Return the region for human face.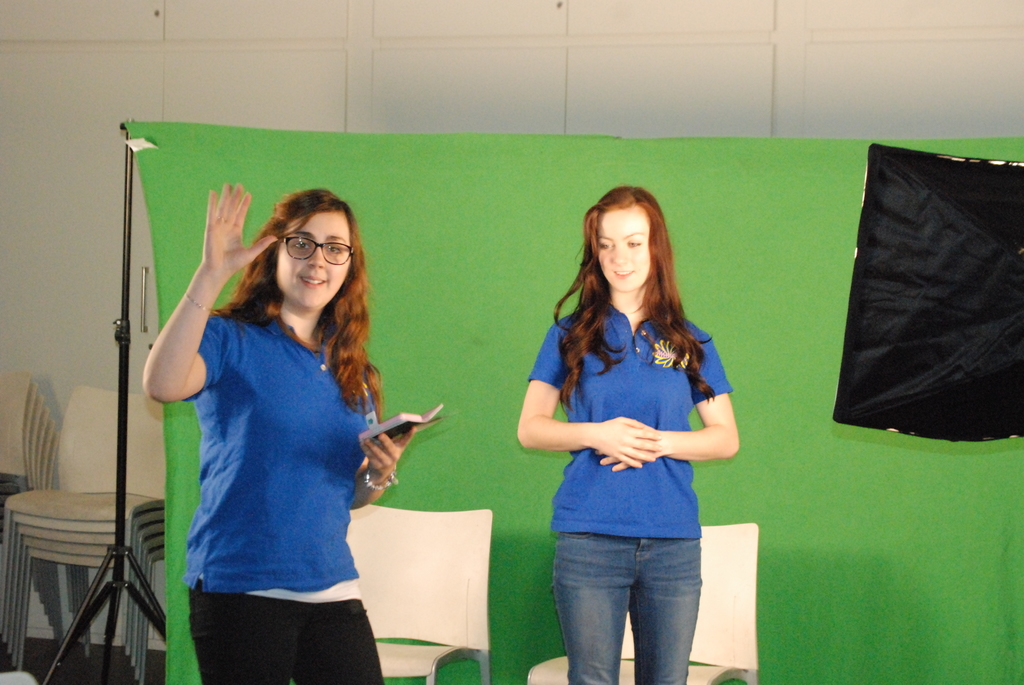
599 209 652 297.
